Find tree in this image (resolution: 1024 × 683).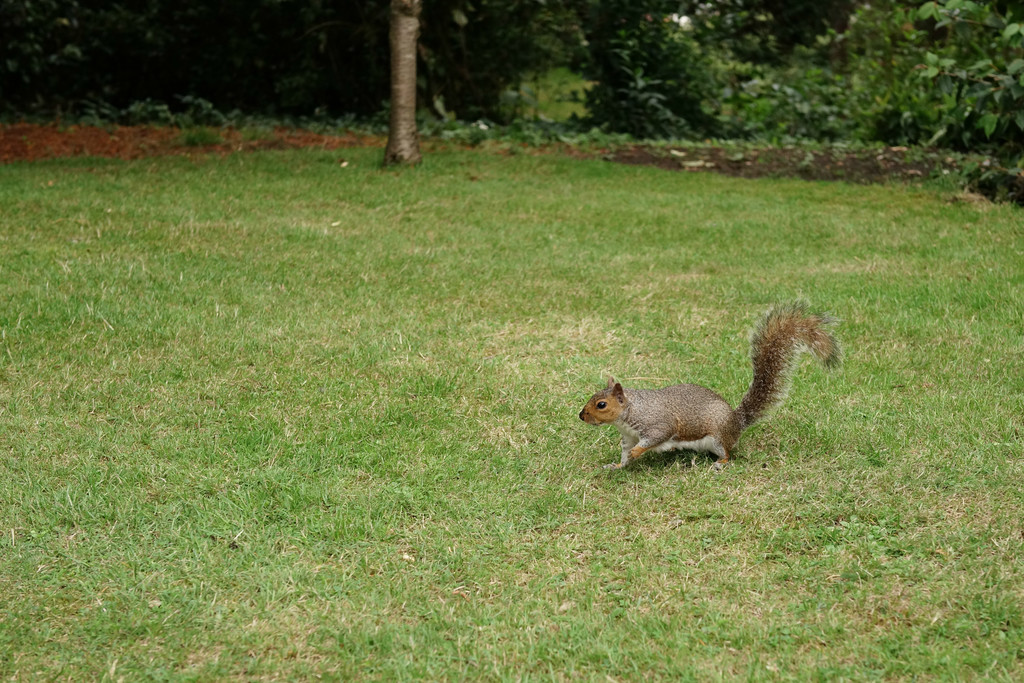
box(895, 0, 1023, 179).
